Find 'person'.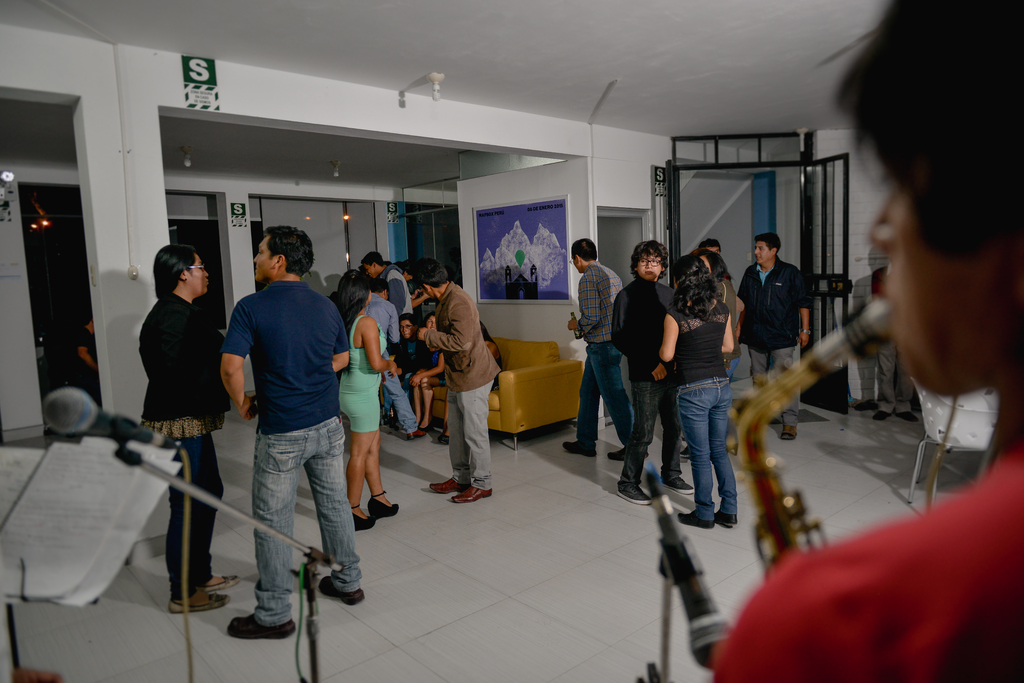
136:241:241:621.
